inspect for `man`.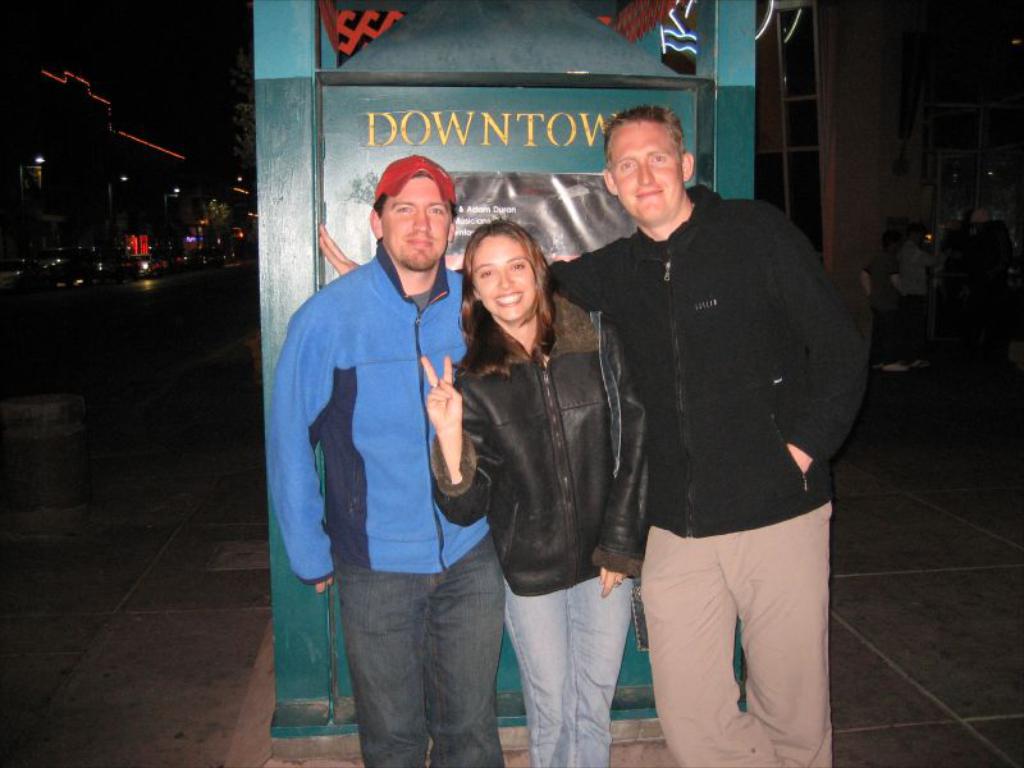
Inspection: crop(270, 148, 512, 767).
